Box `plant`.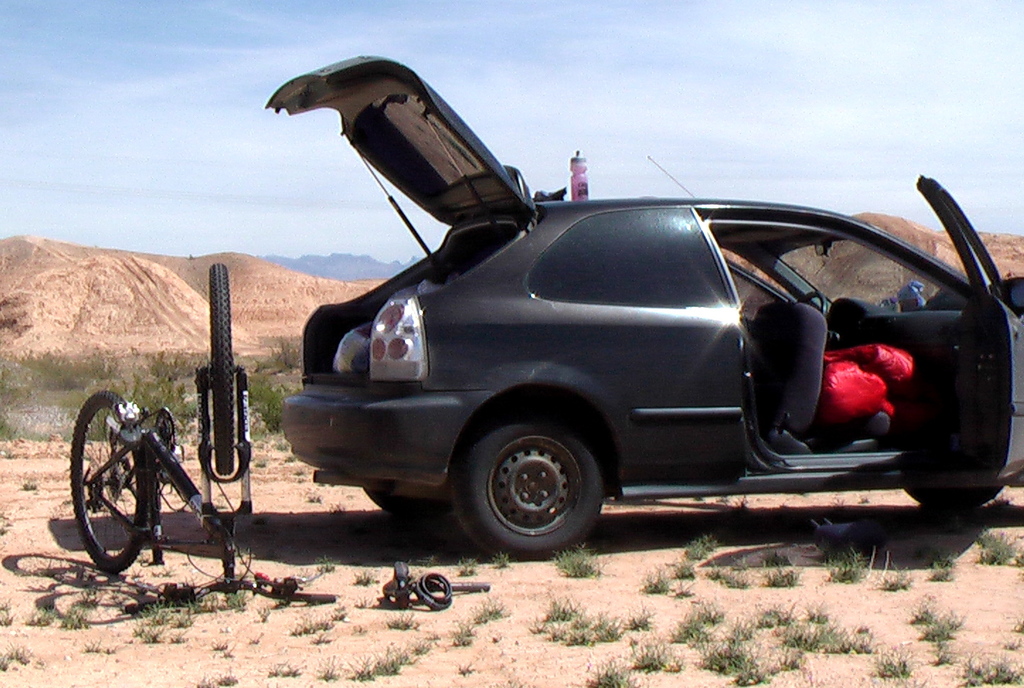
bbox(217, 588, 246, 616).
